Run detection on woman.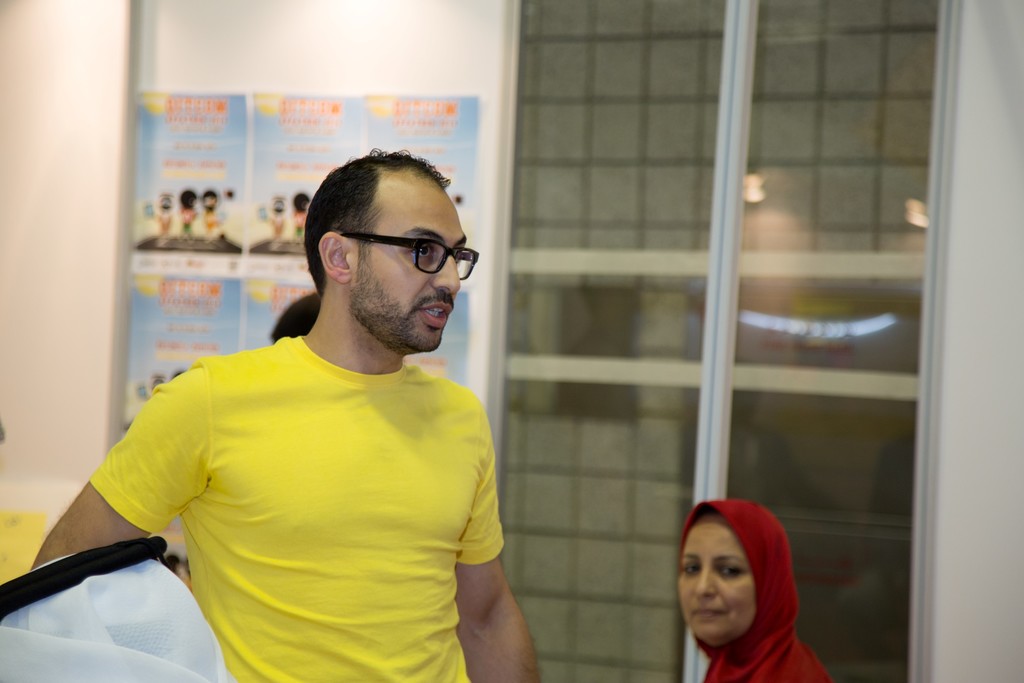
Result: select_region(645, 495, 833, 682).
